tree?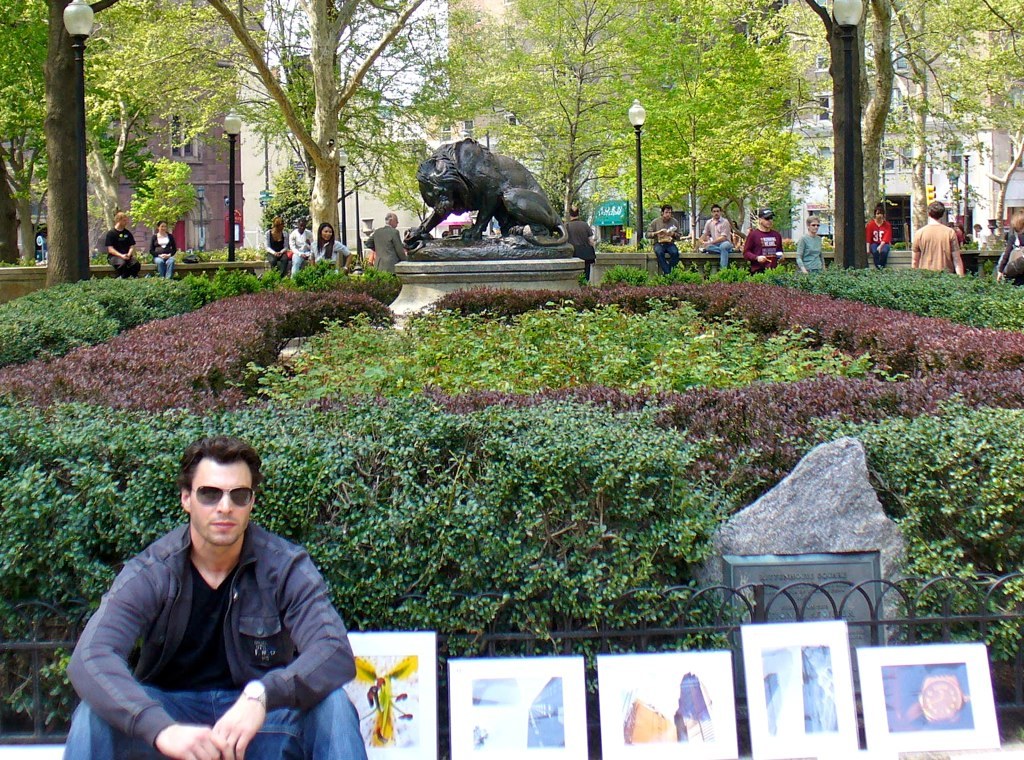
126 151 195 241
